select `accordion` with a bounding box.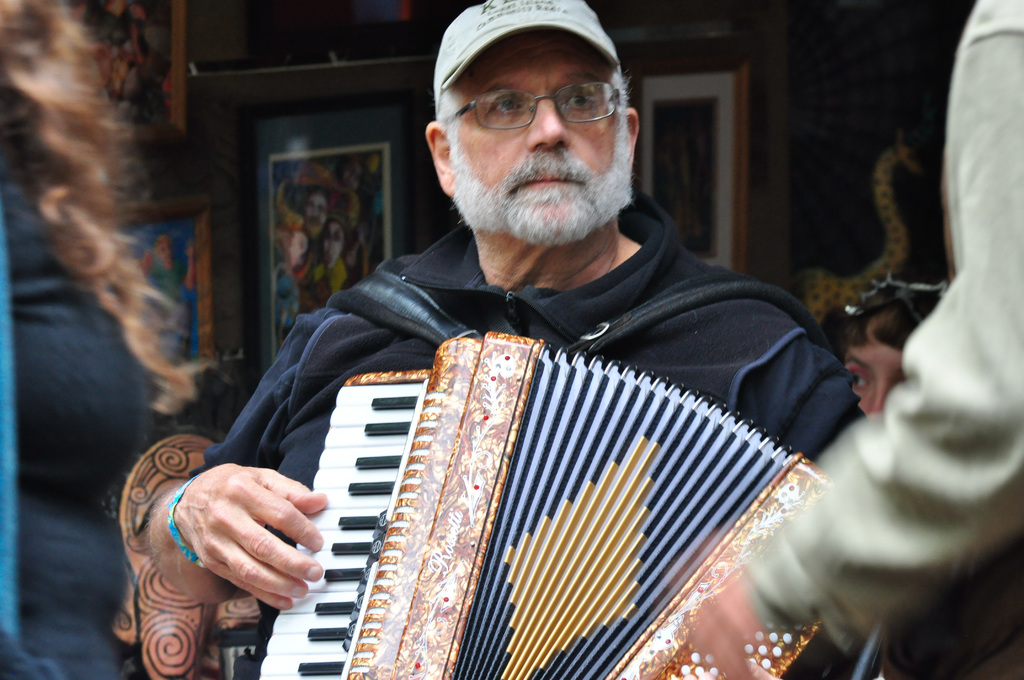
{"left": 246, "top": 335, "right": 882, "bottom": 679}.
